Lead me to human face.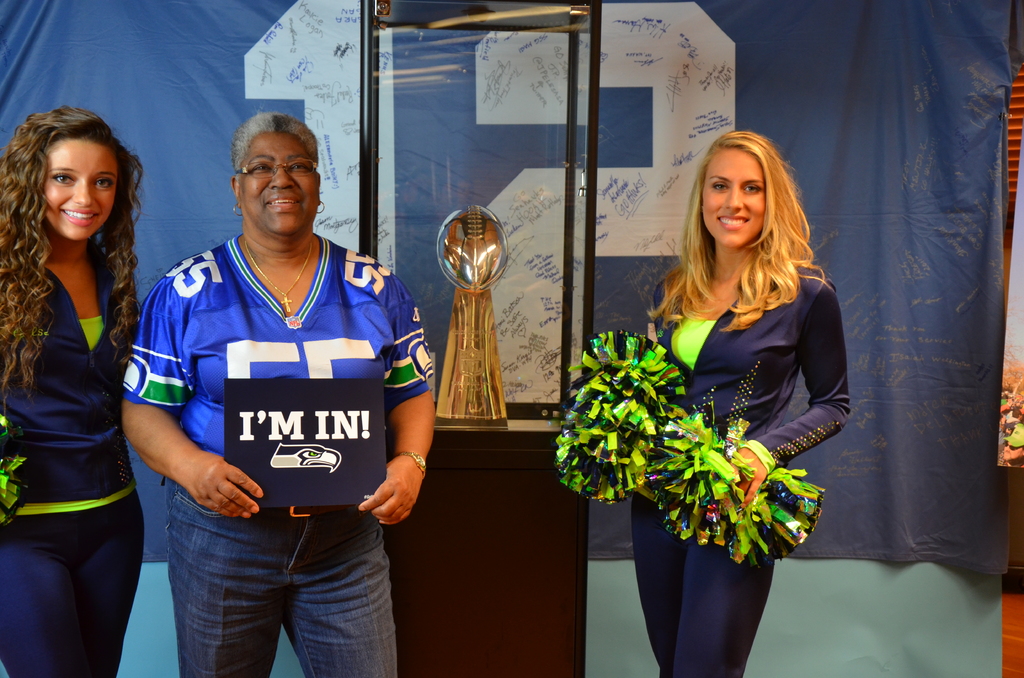
Lead to x1=703, y1=150, x2=764, y2=248.
